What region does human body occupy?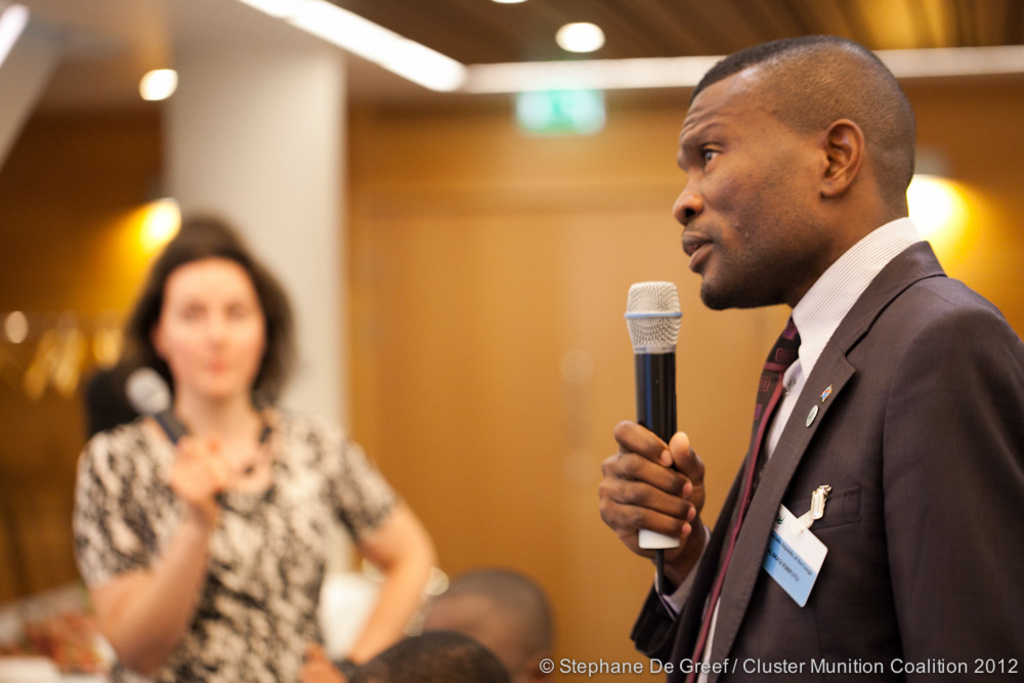
599/219/1023/680.
